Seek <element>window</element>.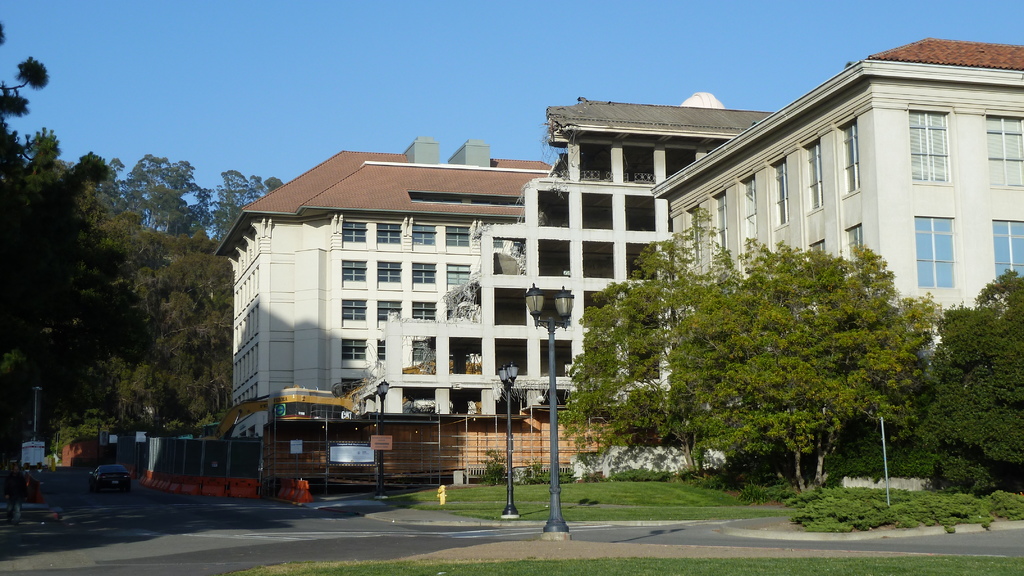
[left=742, top=179, right=757, bottom=230].
